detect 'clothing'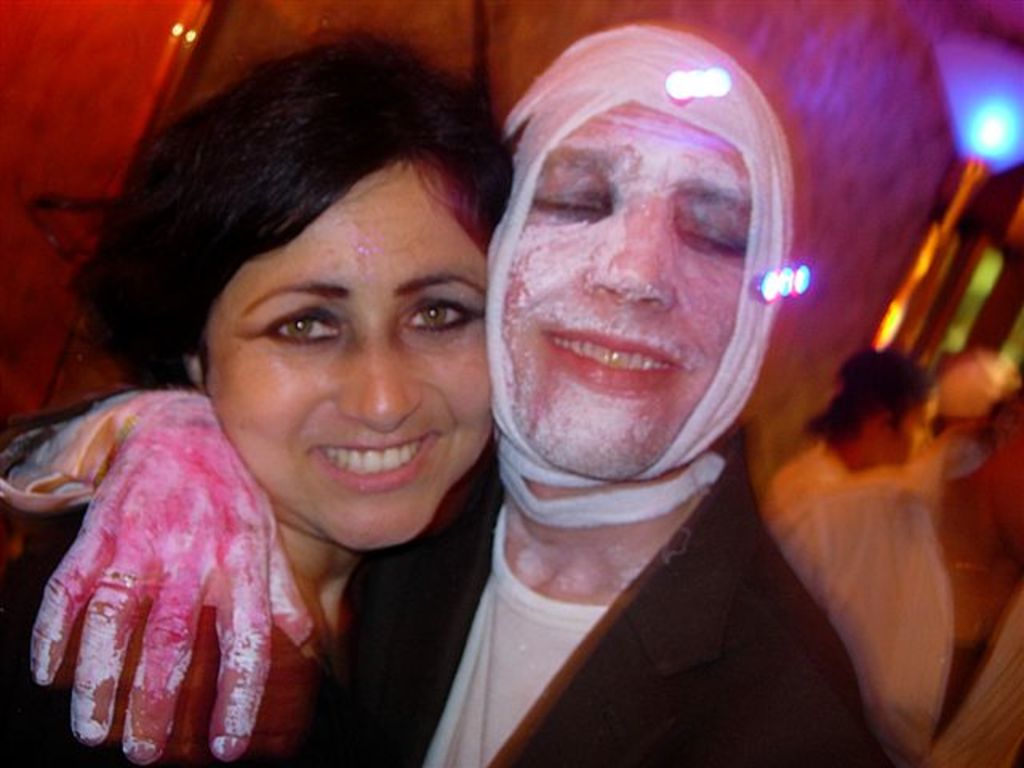
781:451:1022:766
